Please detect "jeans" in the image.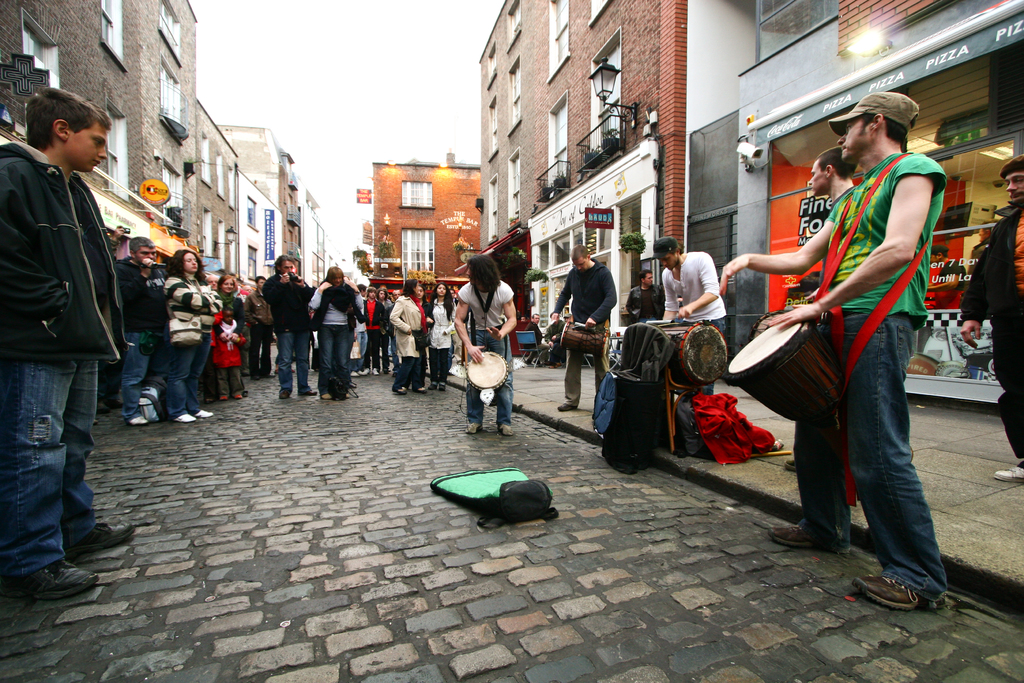
[left=249, top=322, right=276, bottom=375].
